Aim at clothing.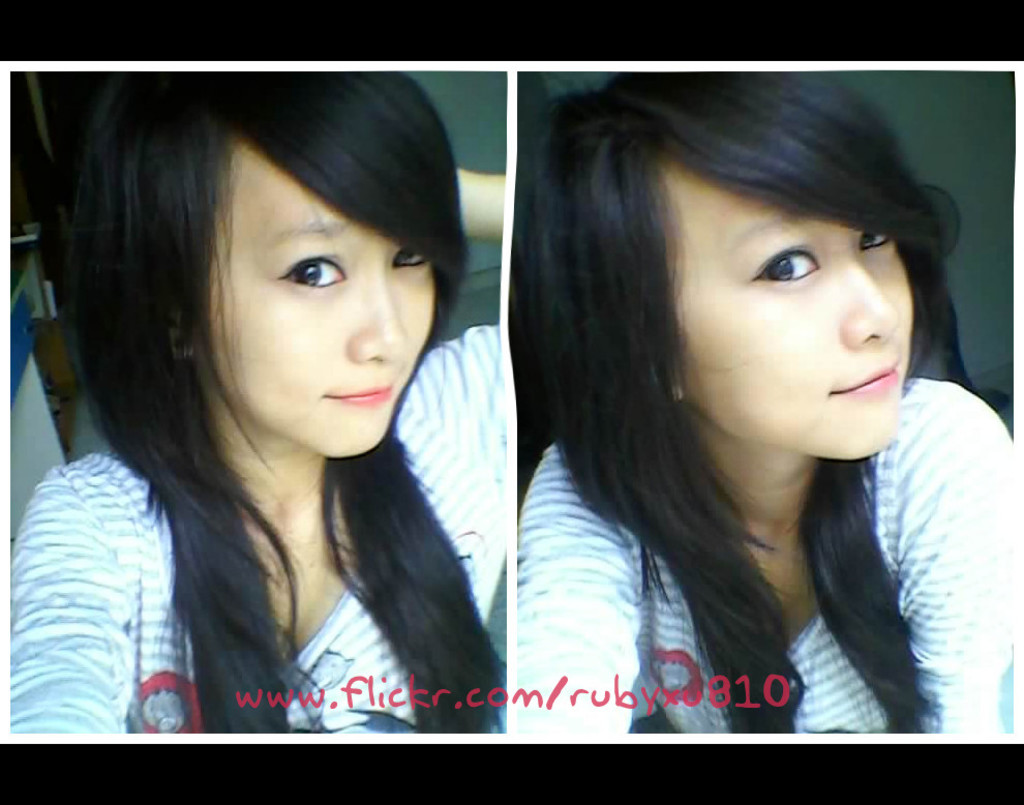
Aimed at left=513, top=379, right=1010, bottom=734.
